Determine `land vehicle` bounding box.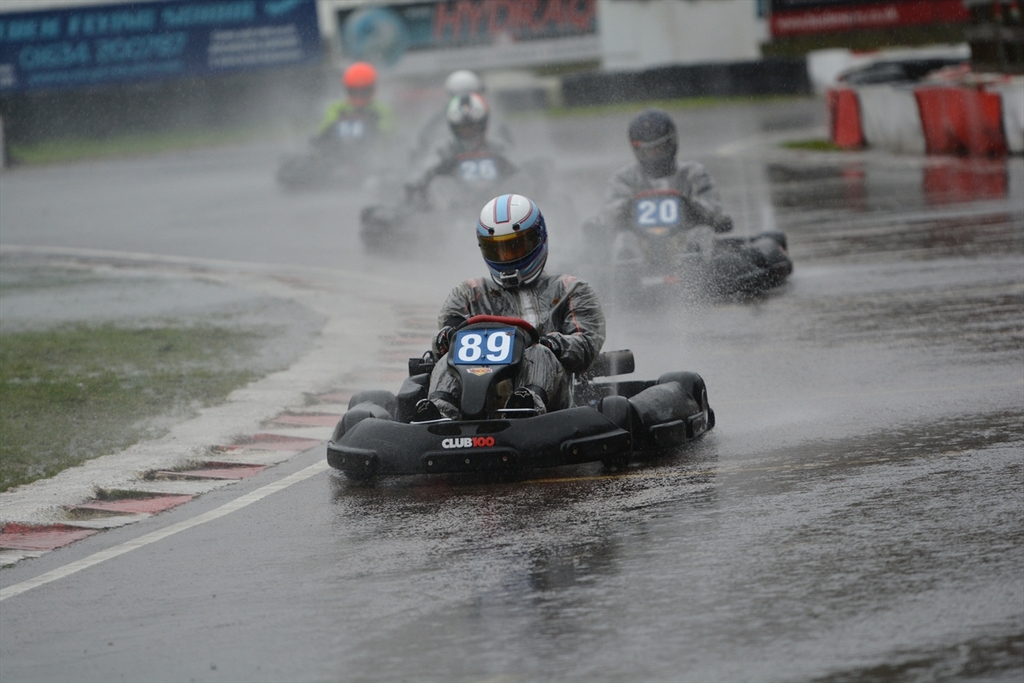
Determined: pyautogui.locateOnScreen(335, 275, 701, 499).
